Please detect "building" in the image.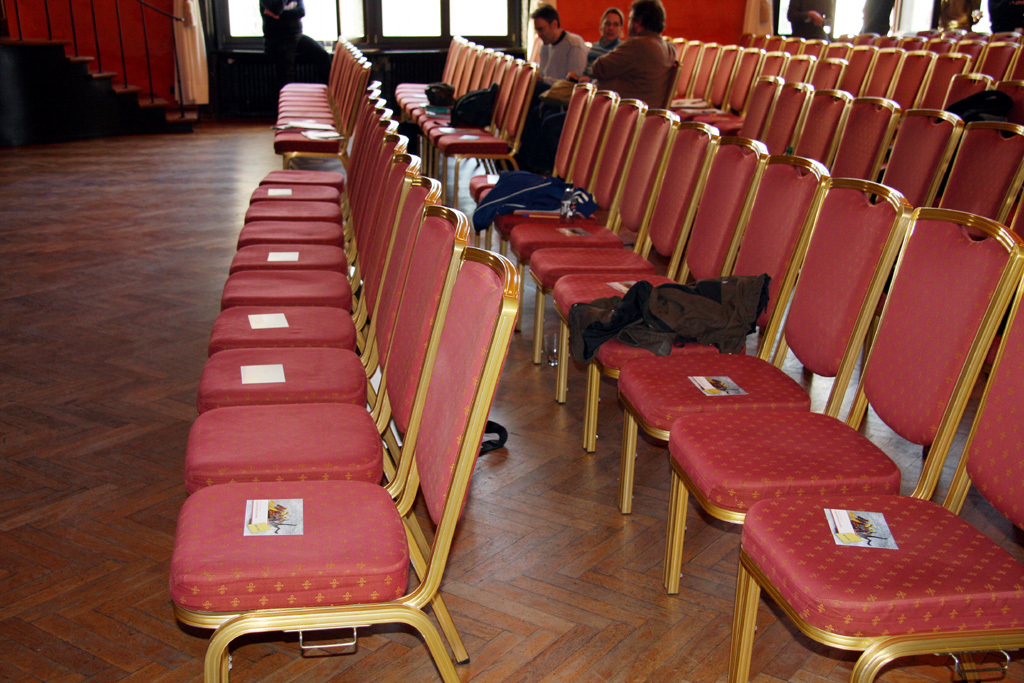
<bbox>0, 0, 1023, 682</bbox>.
